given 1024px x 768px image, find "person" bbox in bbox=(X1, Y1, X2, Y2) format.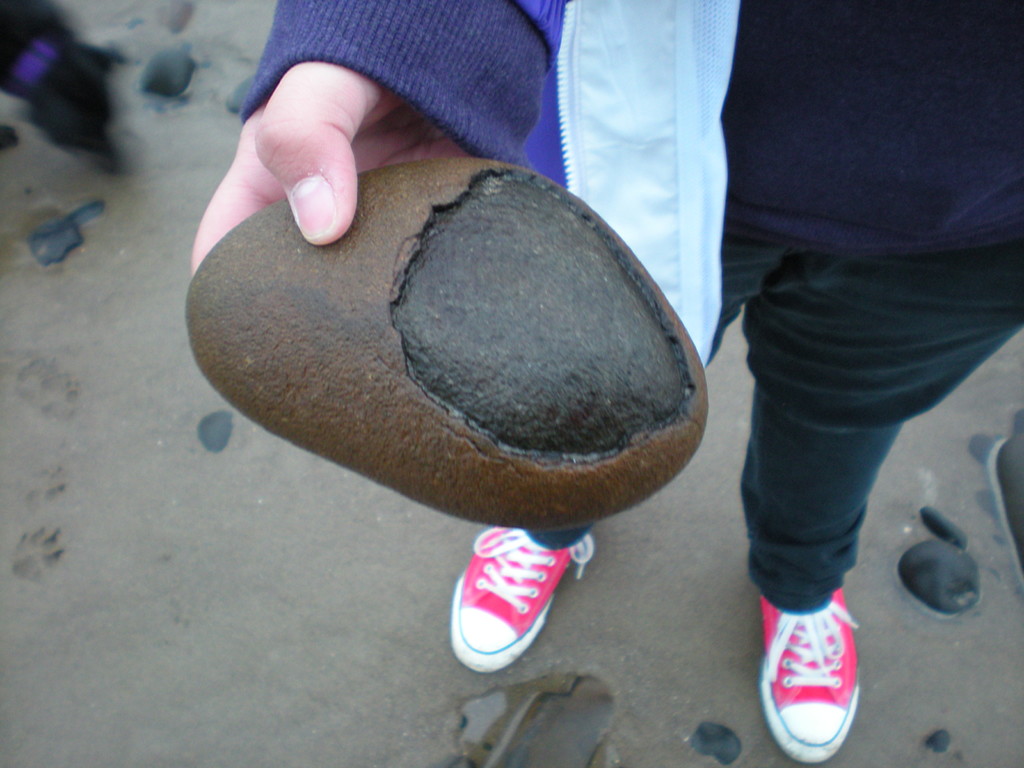
bbox=(188, 2, 1023, 767).
